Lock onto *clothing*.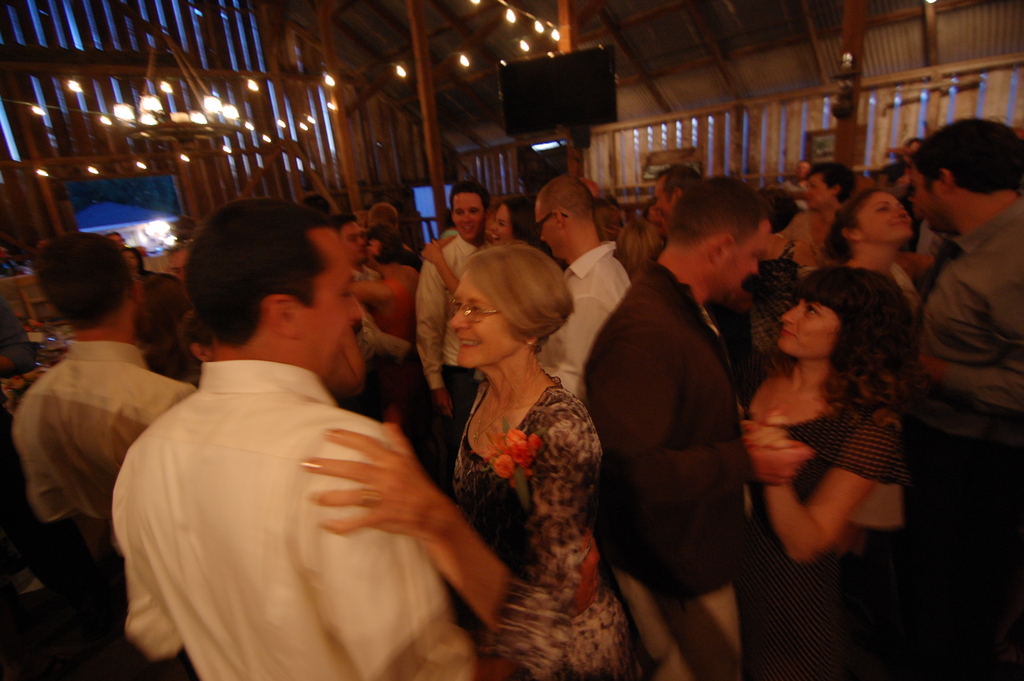
Locked: rect(12, 332, 193, 678).
